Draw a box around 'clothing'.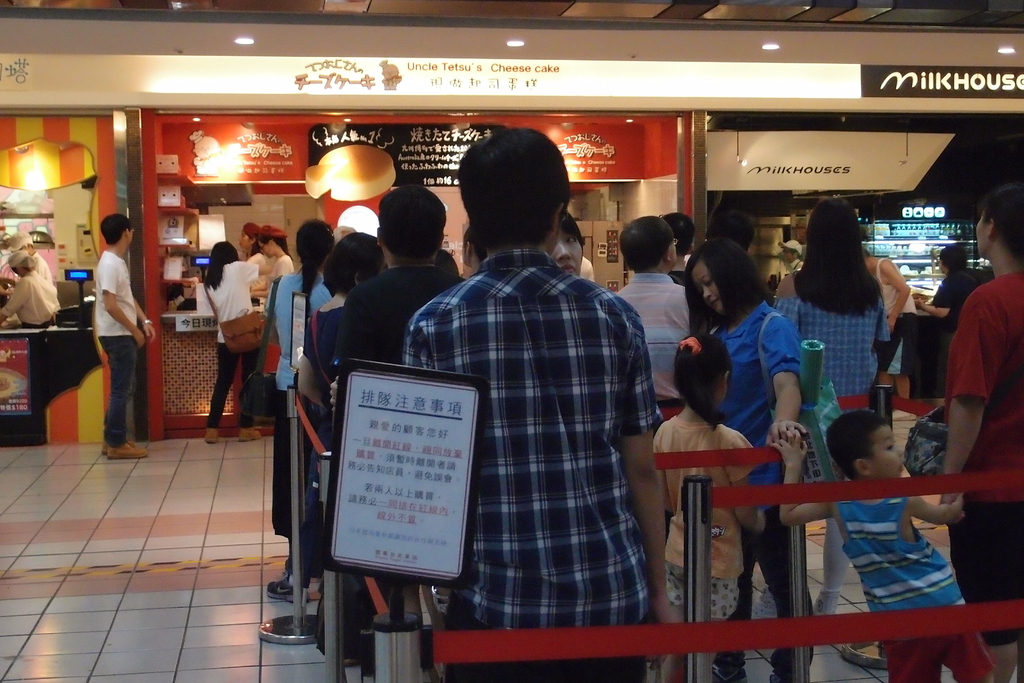
region(33, 251, 52, 285).
